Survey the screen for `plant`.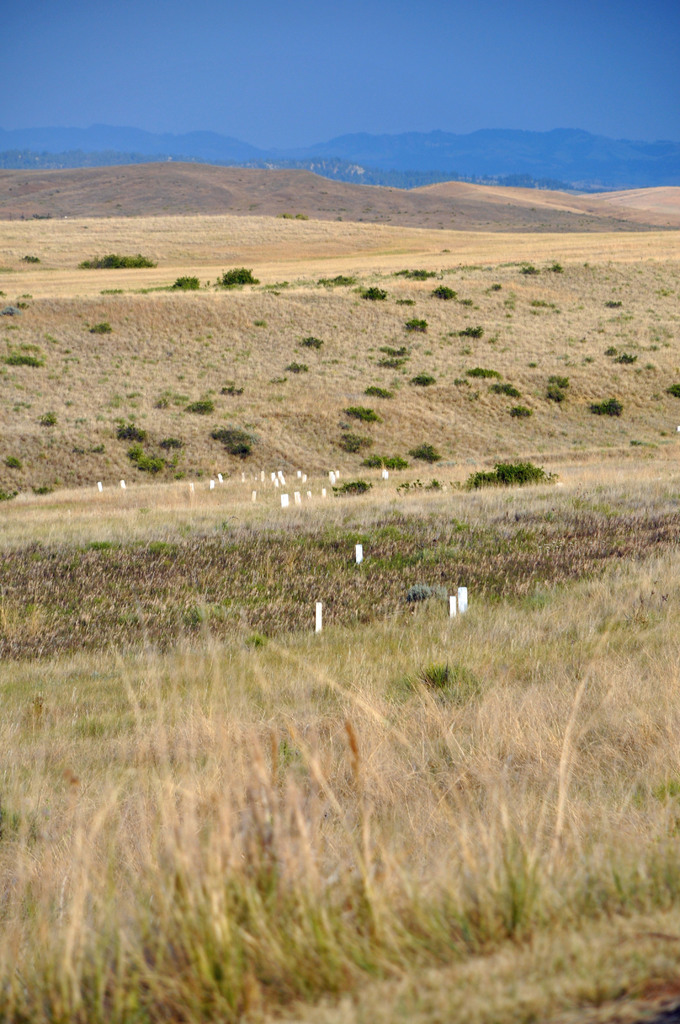
Survey found: left=448, top=319, right=485, bottom=345.
